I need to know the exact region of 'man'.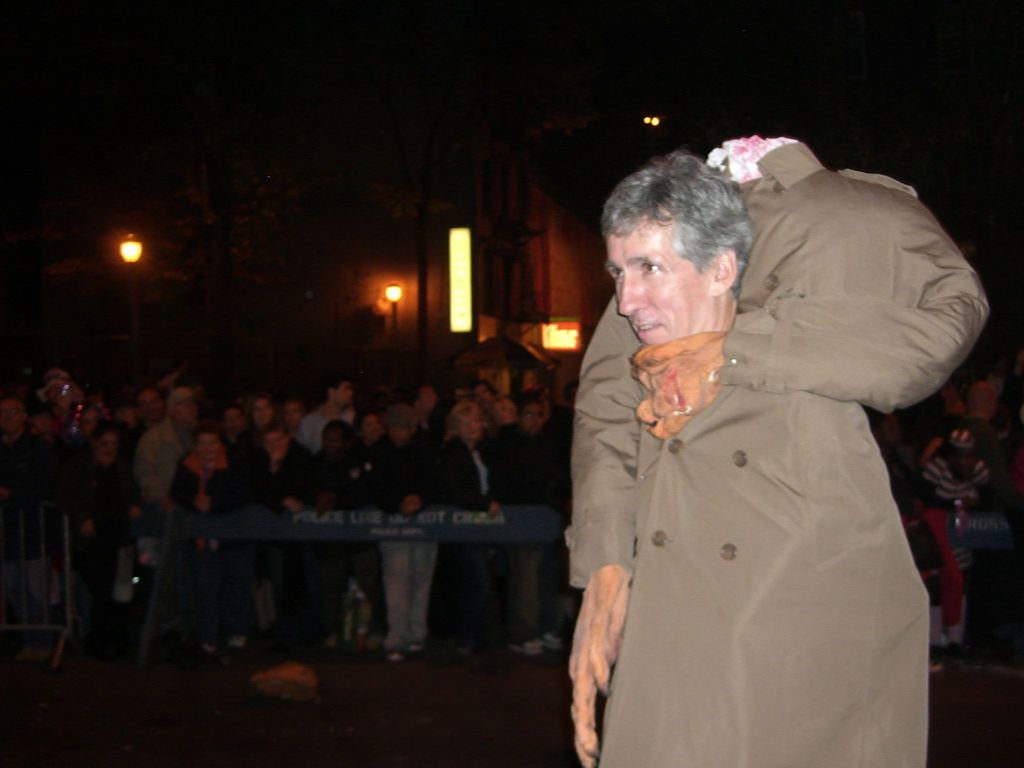
Region: <bbox>239, 421, 327, 519</bbox>.
